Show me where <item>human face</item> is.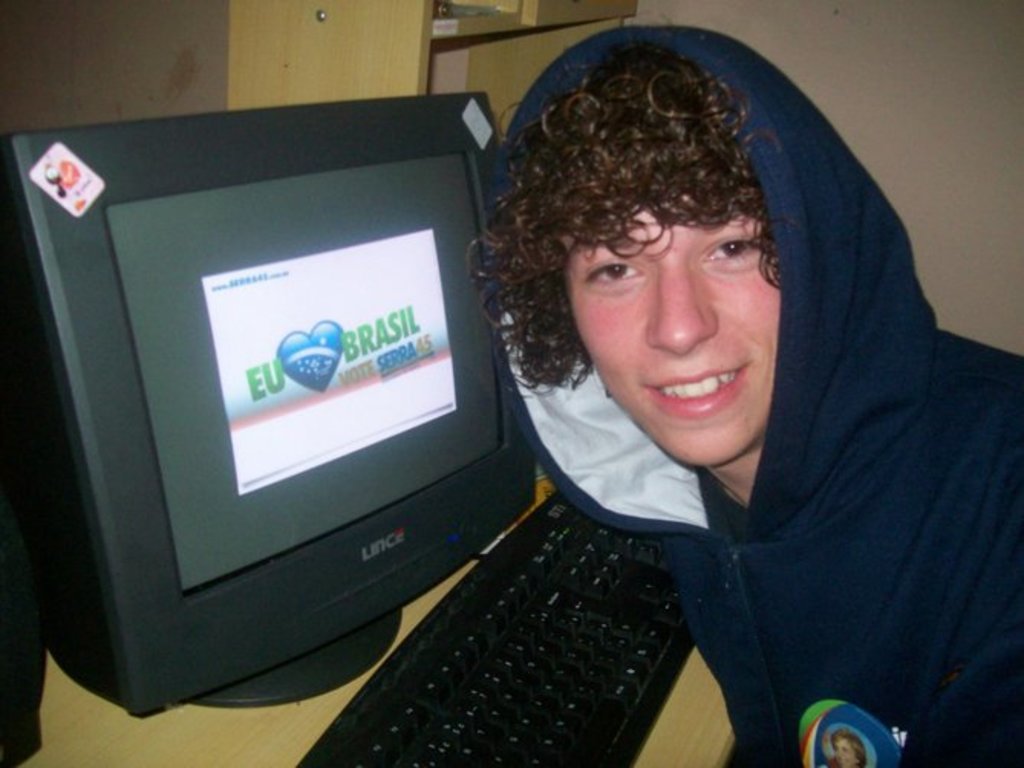
<item>human face</item> is at rect(834, 739, 856, 765).
